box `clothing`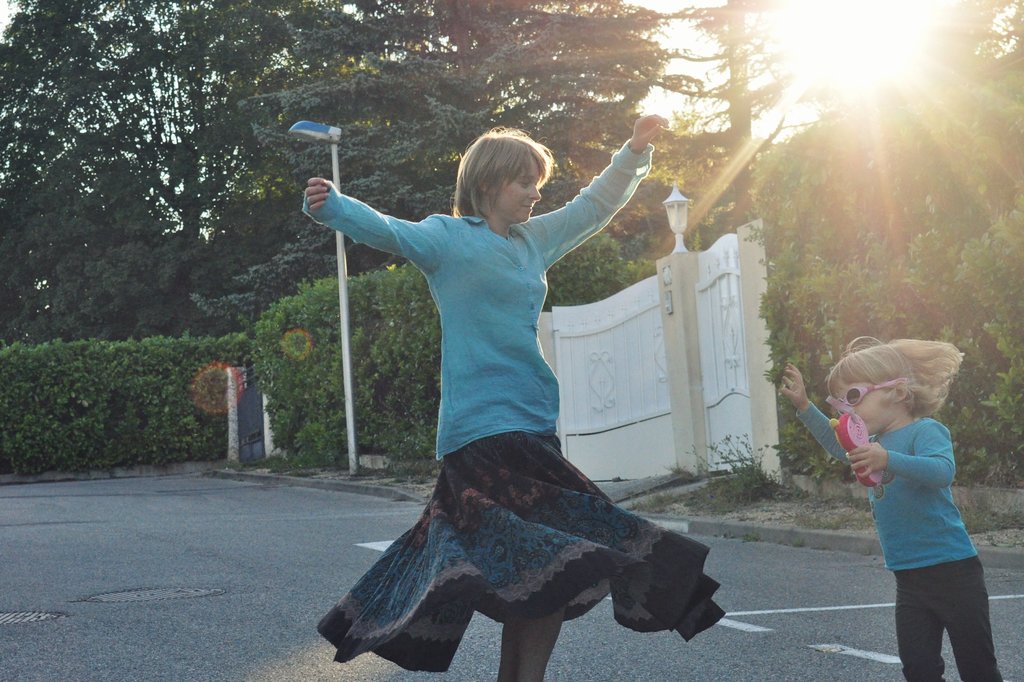
[x1=335, y1=149, x2=675, y2=572]
